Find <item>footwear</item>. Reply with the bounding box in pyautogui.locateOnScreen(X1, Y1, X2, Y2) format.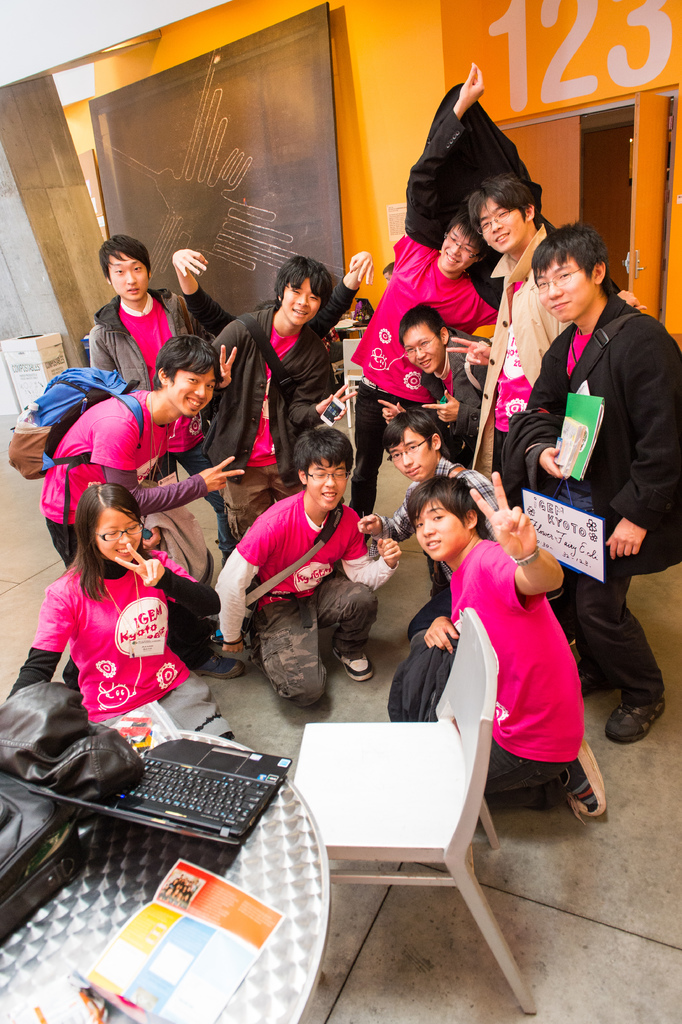
pyautogui.locateOnScreen(330, 646, 376, 686).
